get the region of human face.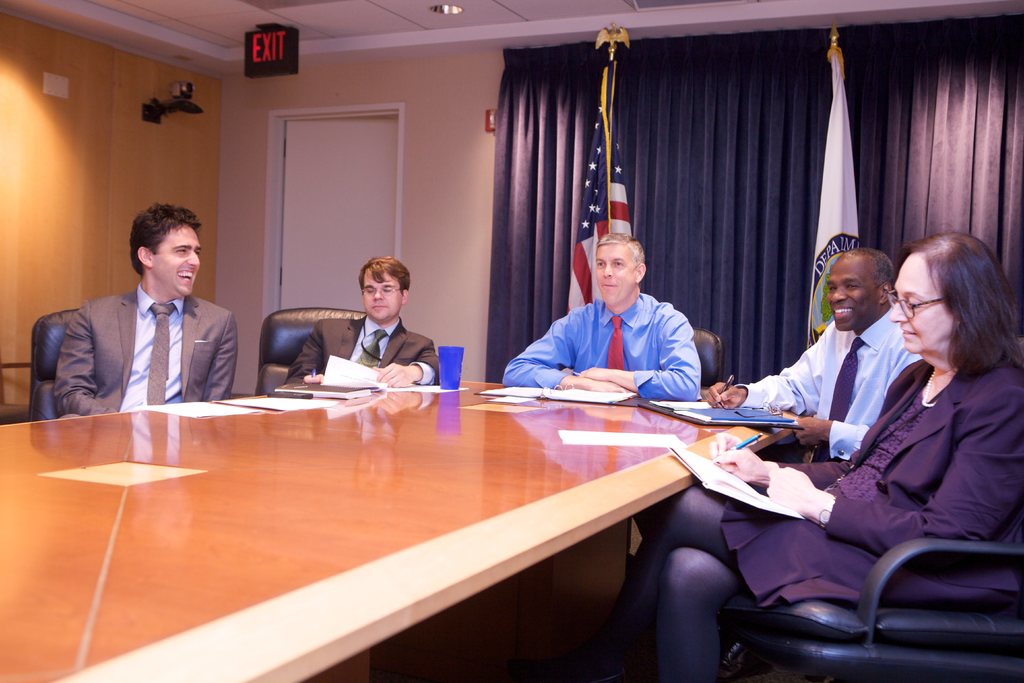
rect(595, 243, 634, 304).
